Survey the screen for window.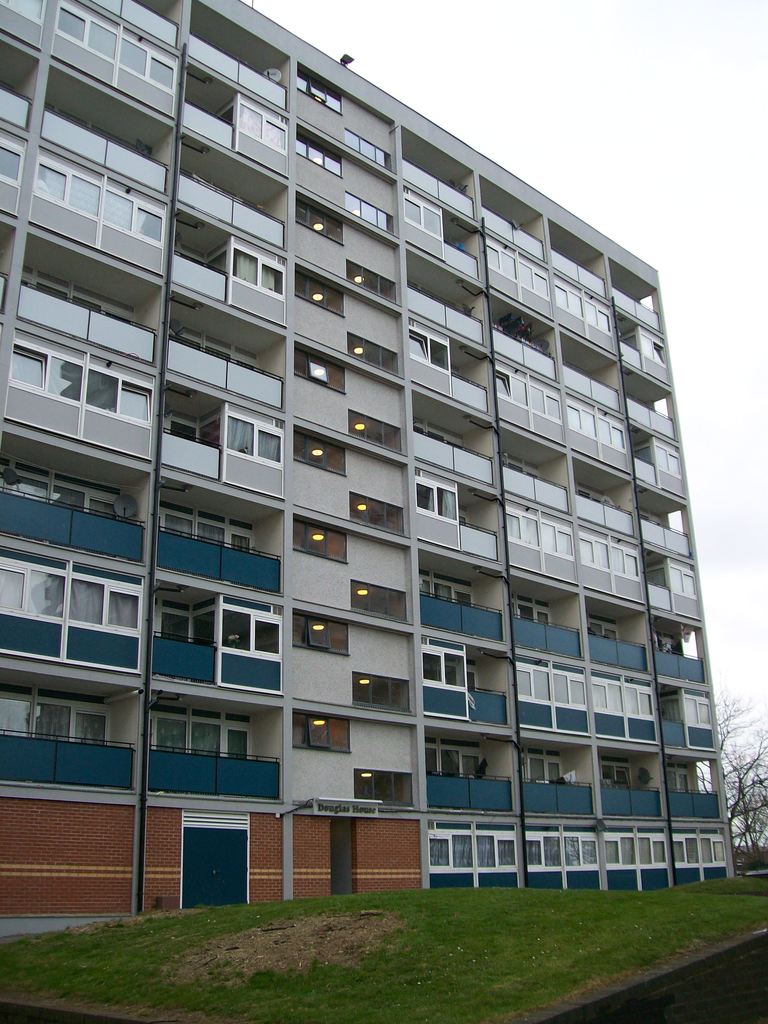
Survey found: {"left": 518, "top": 262, "right": 547, "bottom": 293}.
